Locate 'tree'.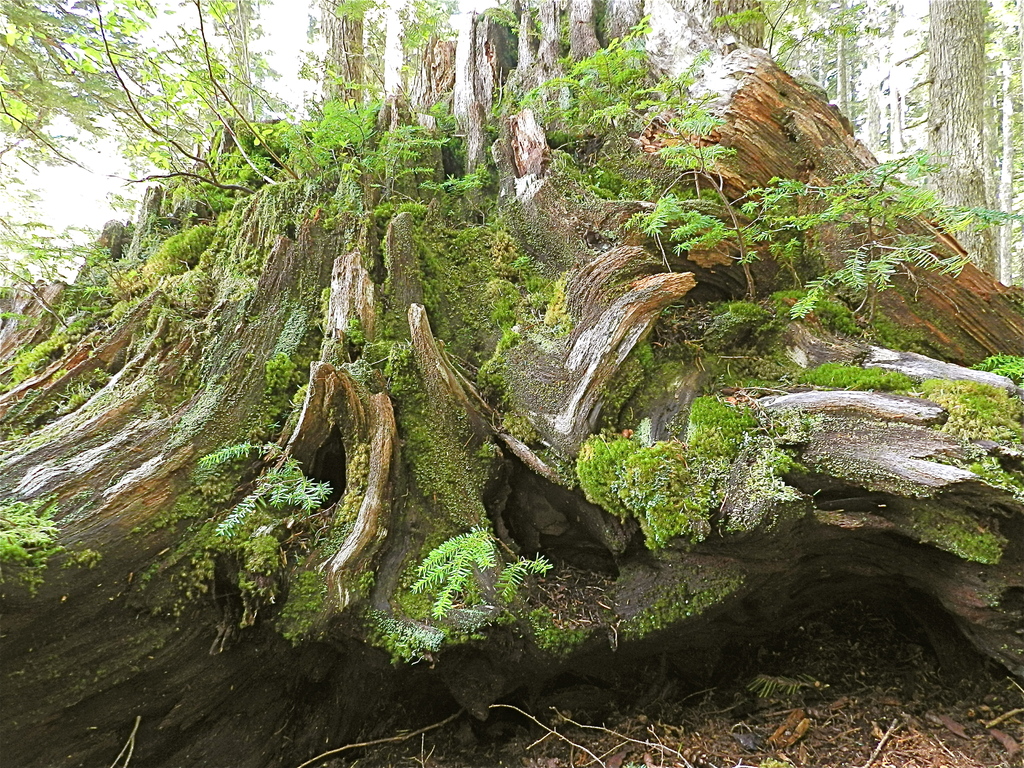
Bounding box: [left=0, top=1, right=1023, bottom=767].
